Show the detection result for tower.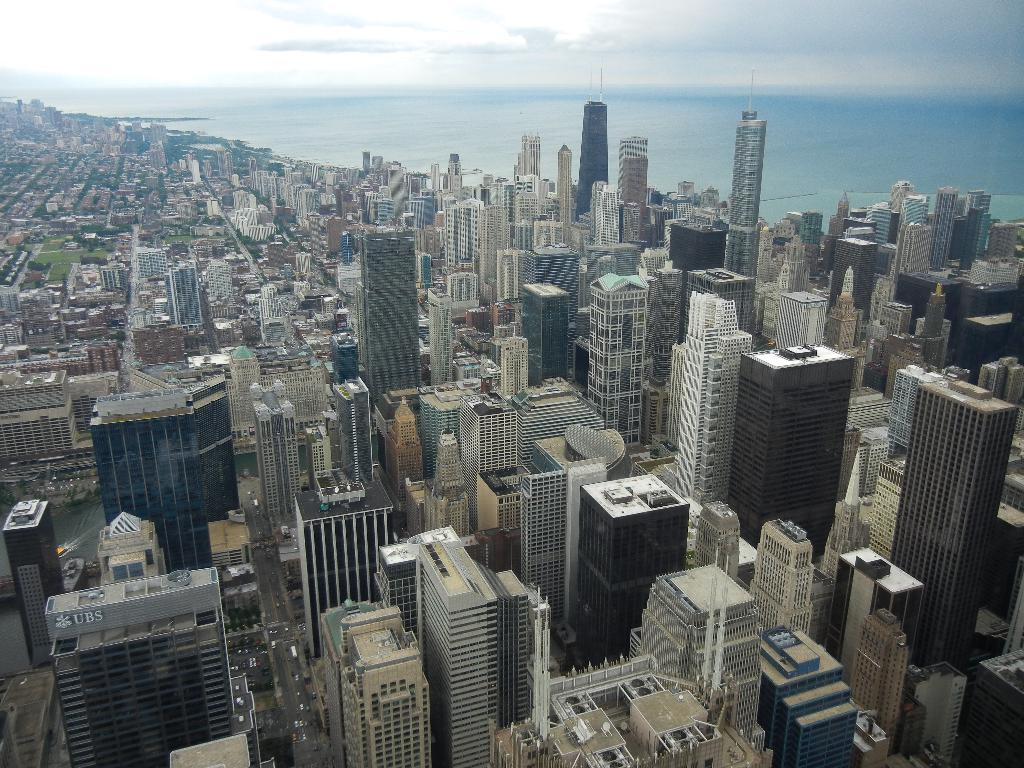
locate(556, 151, 573, 220).
